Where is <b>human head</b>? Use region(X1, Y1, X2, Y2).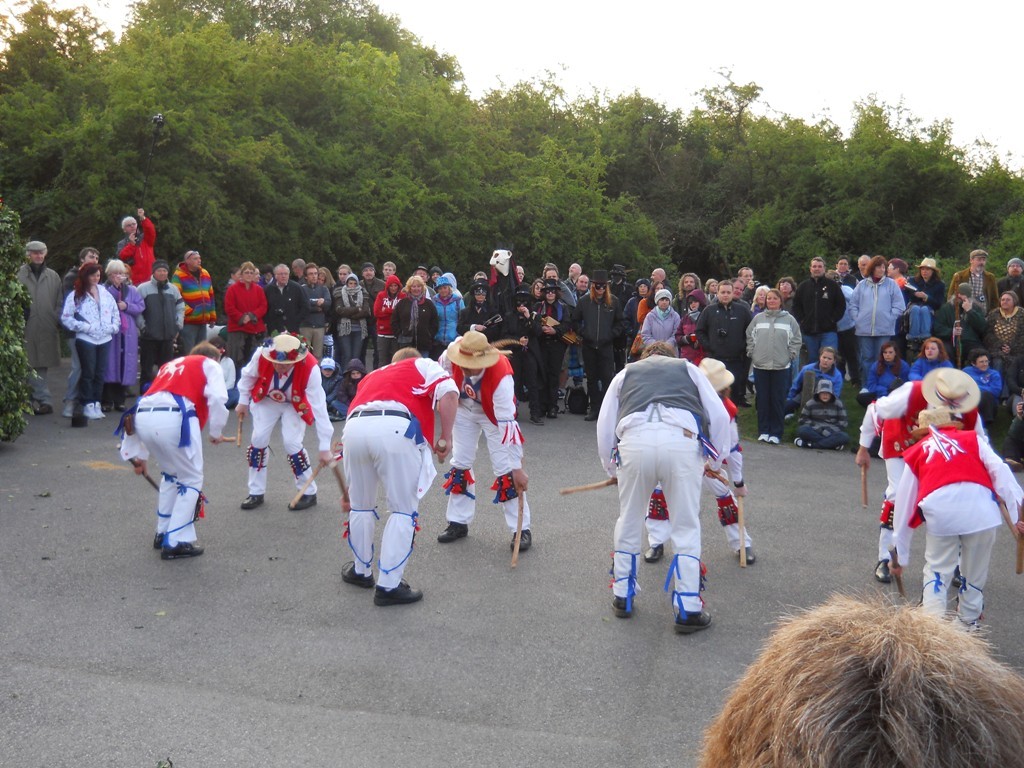
region(105, 257, 129, 288).
